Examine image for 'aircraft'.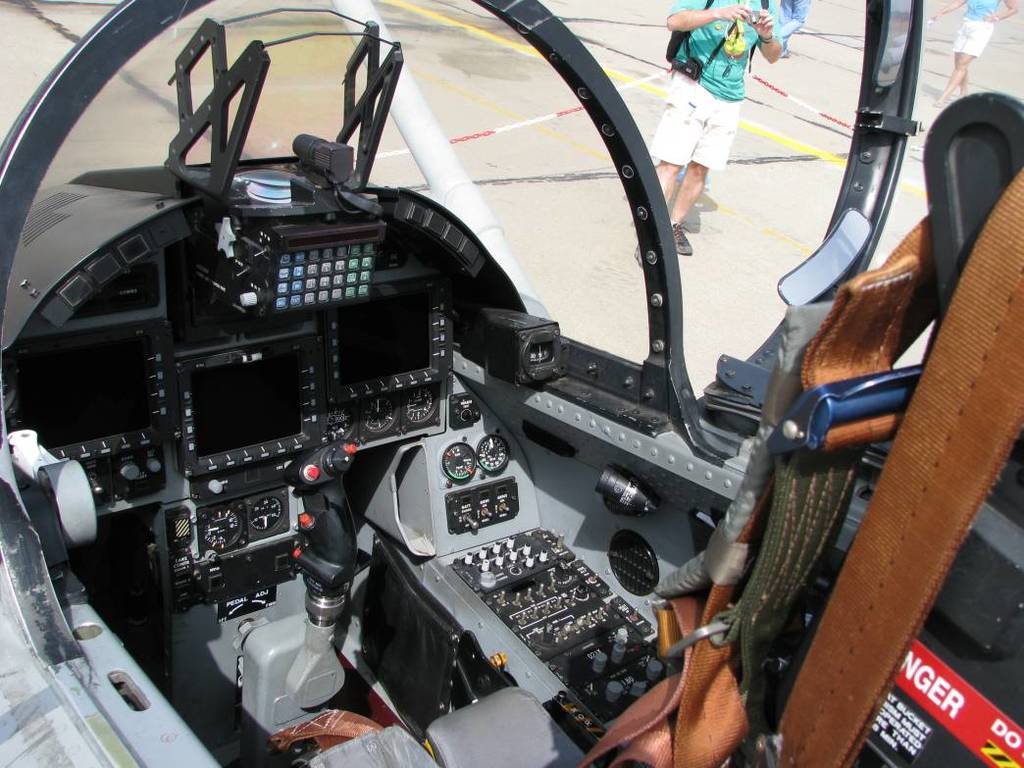
Examination result: locate(0, 0, 1023, 763).
